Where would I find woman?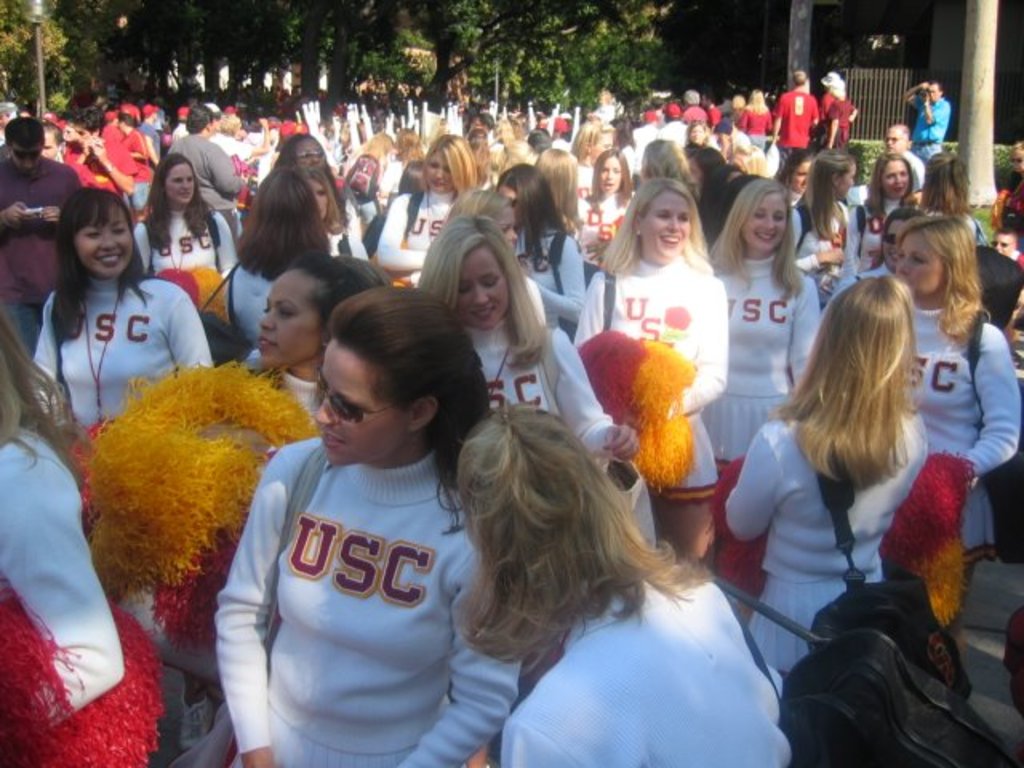
At Rect(630, 139, 698, 197).
